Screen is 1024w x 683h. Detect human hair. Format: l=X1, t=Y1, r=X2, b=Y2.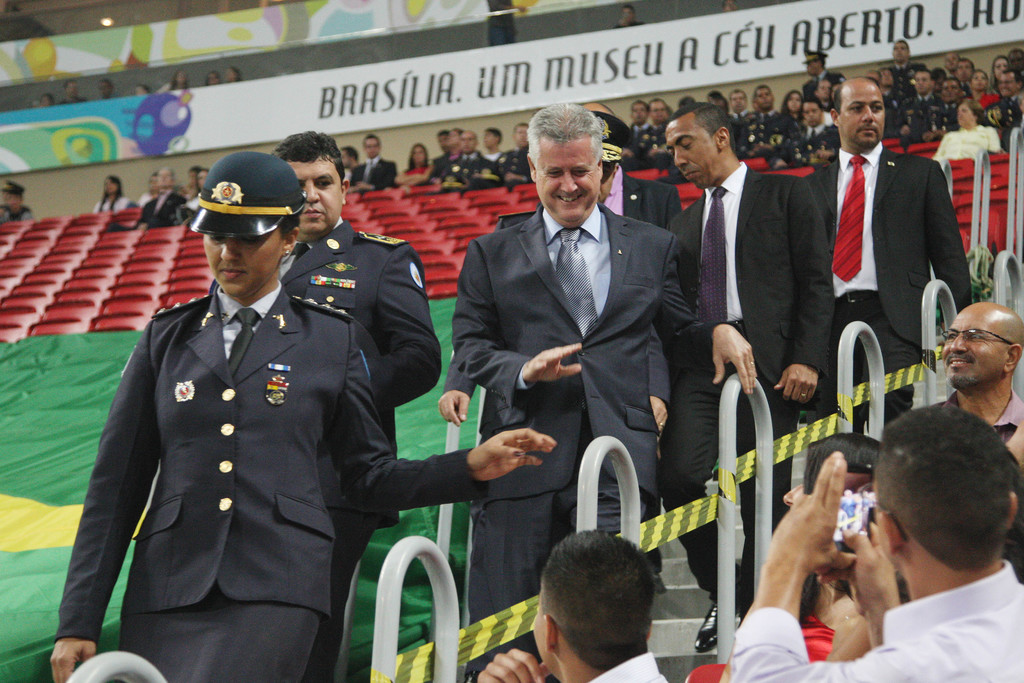
l=997, t=311, r=1023, b=357.
